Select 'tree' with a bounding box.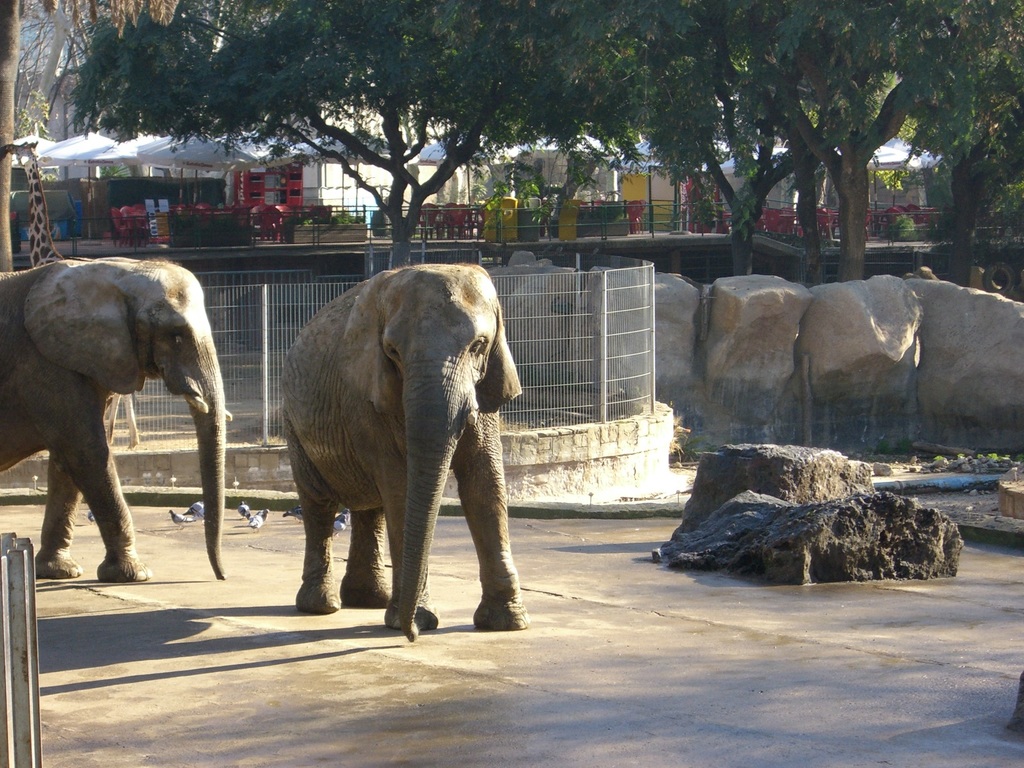
<region>63, 0, 651, 277</region>.
